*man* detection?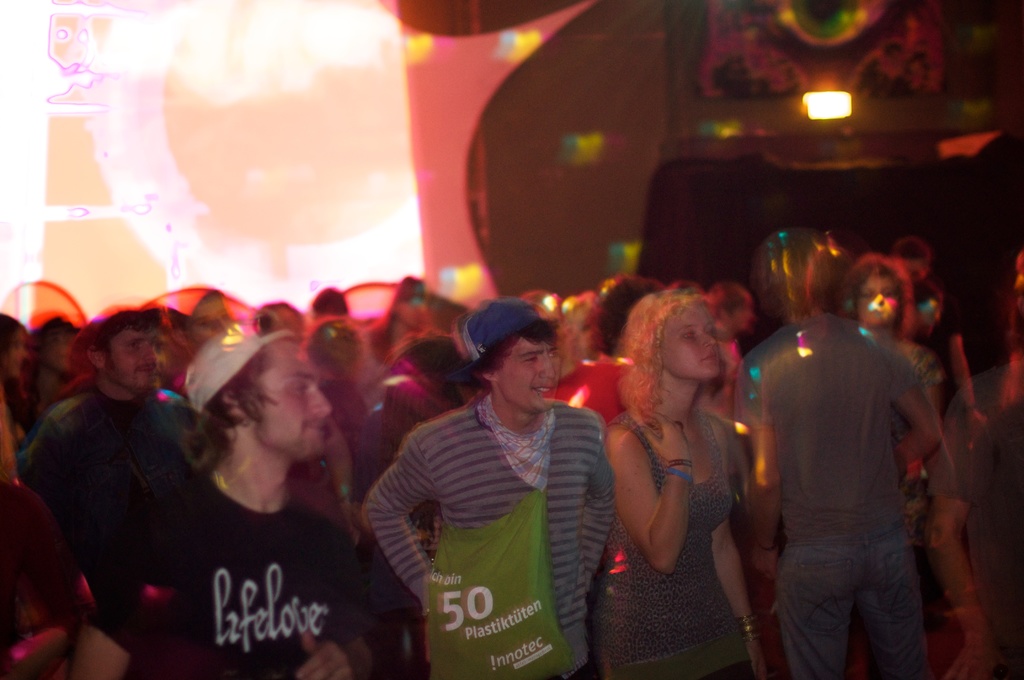
pyautogui.locateOnScreen(748, 245, 943, 679)
